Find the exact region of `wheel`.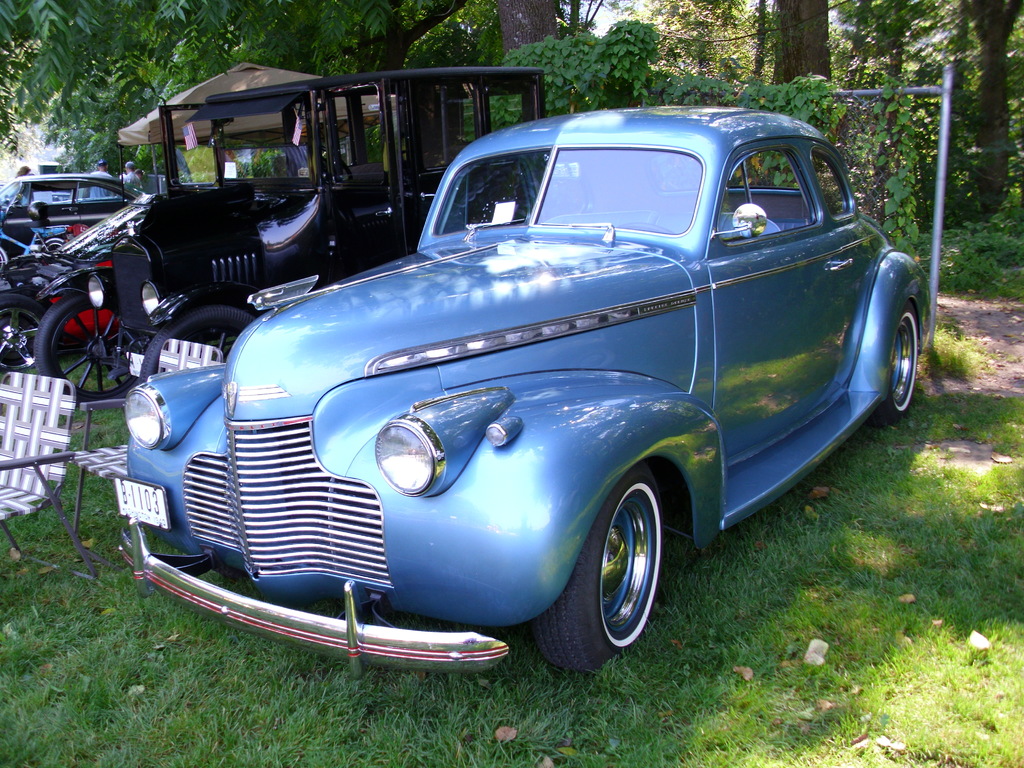
Exact region: {"left": 616, "top": 221, "right": 673, "bottom": 235}.
